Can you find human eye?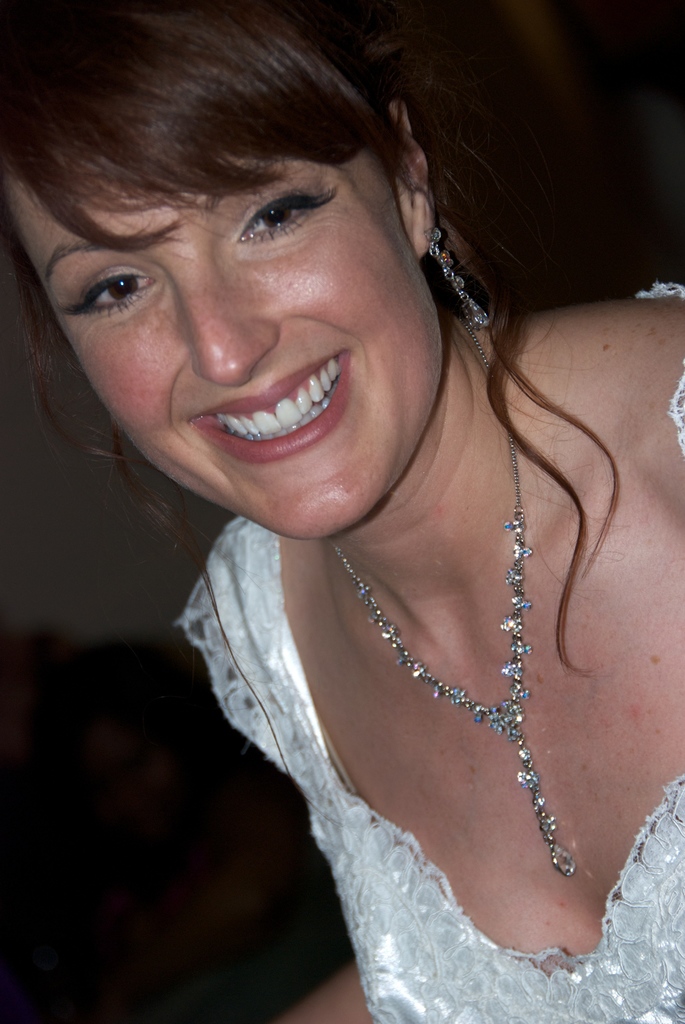
Yes, bounding box: x1=60 y1=268 x2=158 y2=316.
